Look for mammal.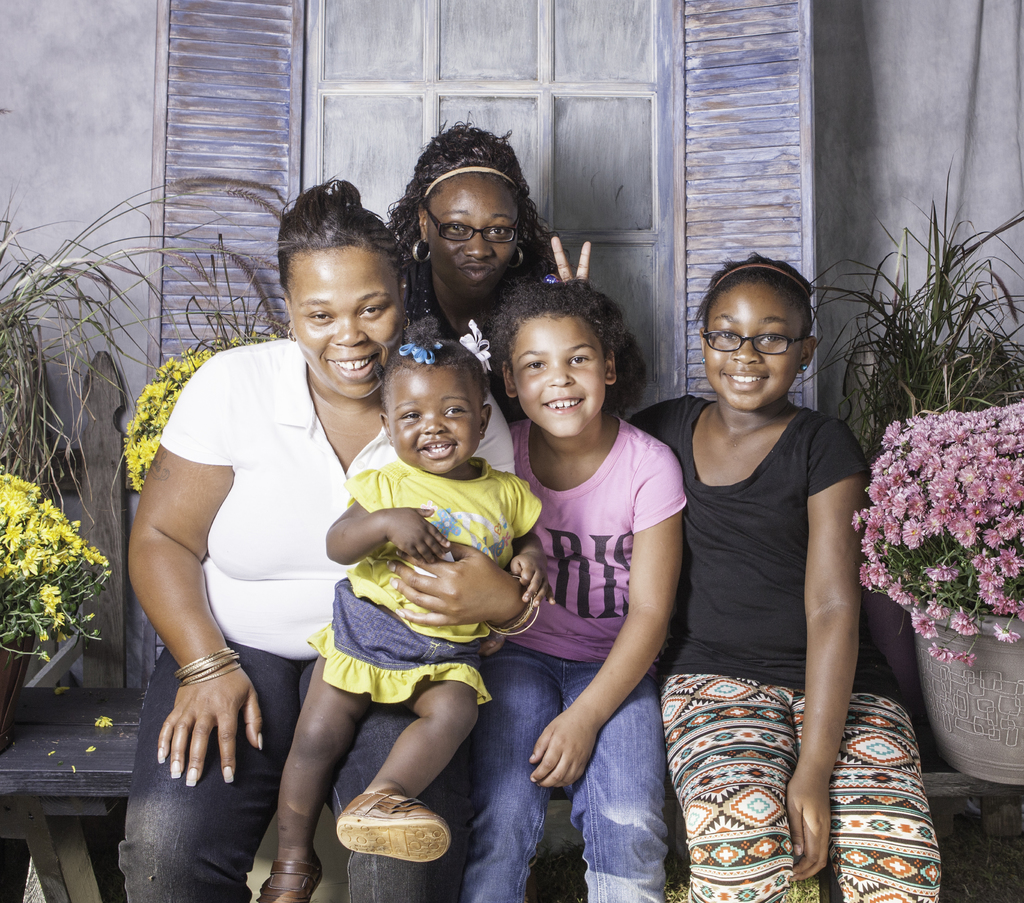
Found: 125:171:515:900.
